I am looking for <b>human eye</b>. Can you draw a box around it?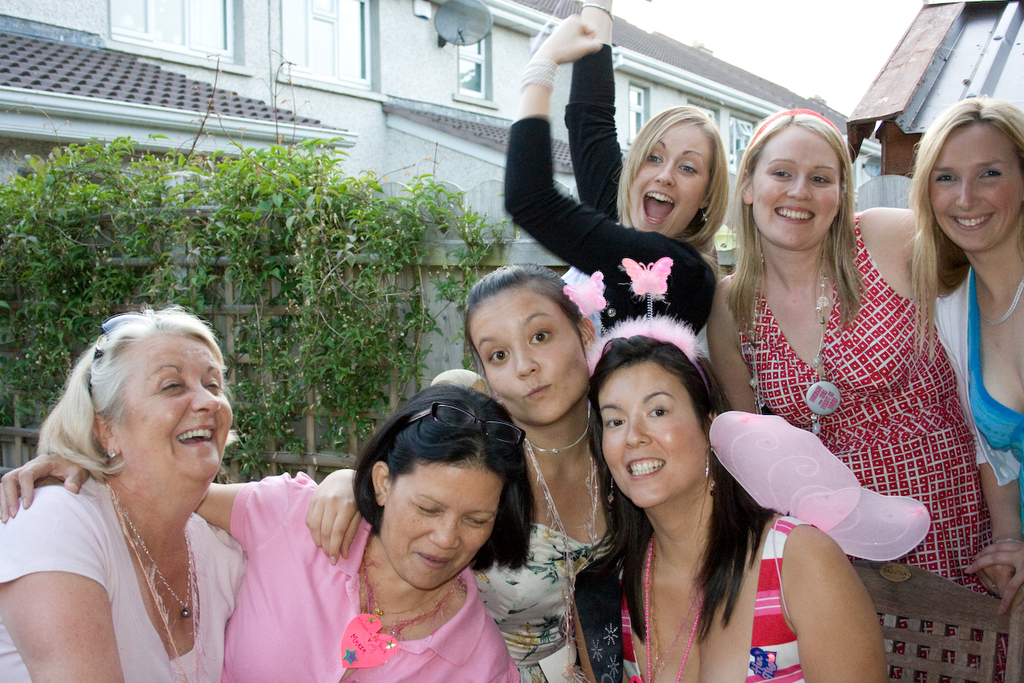
Sure, the bounding box is <bbox>527, 327, 553, 347</bbox>.
